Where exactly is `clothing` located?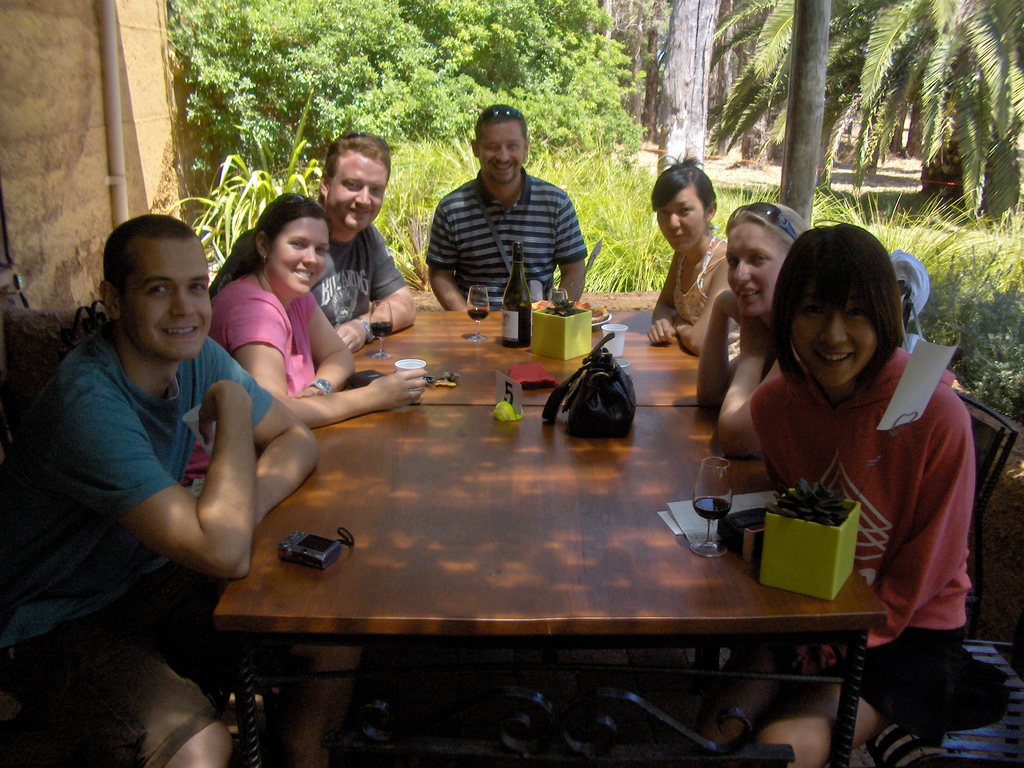
Its bounding box is rect(425, 189, 594, 316).
